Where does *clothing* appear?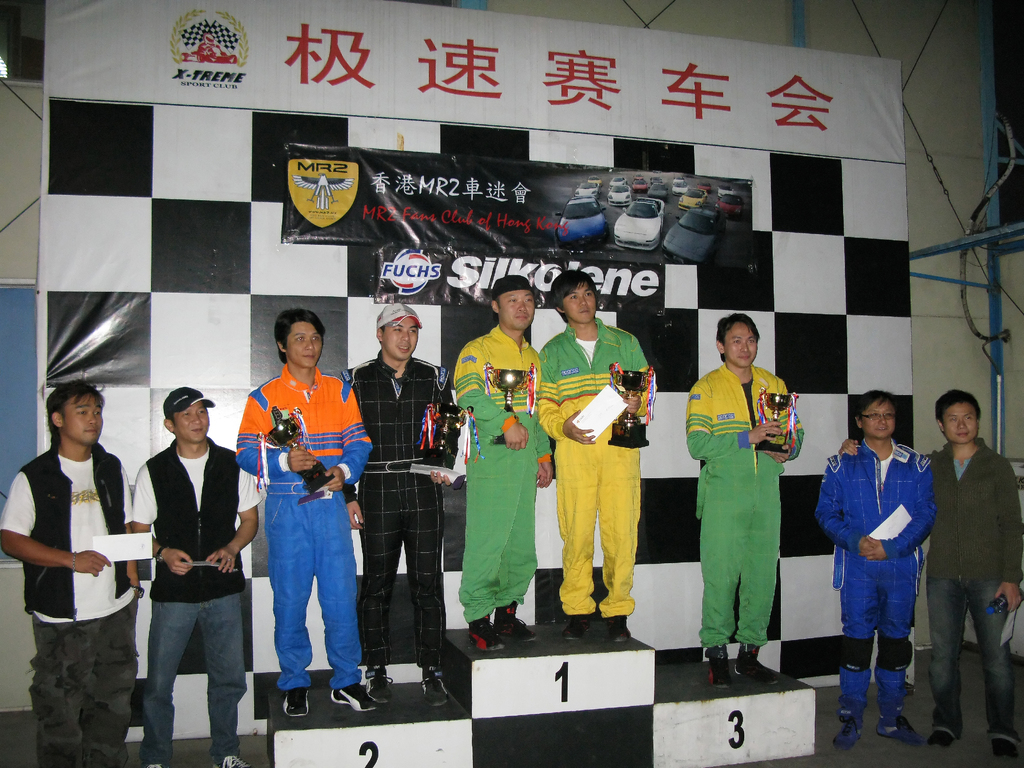
Appears at 929, 431, 1023, 739.
